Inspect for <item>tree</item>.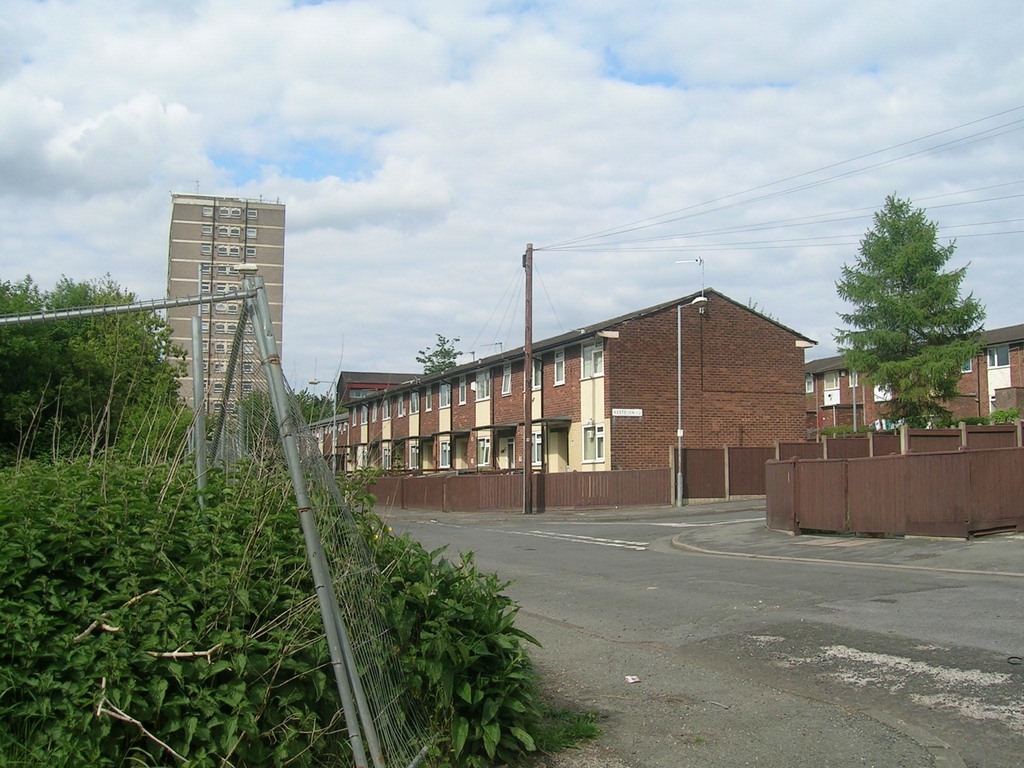
Inspection: 242:390:346:456.
